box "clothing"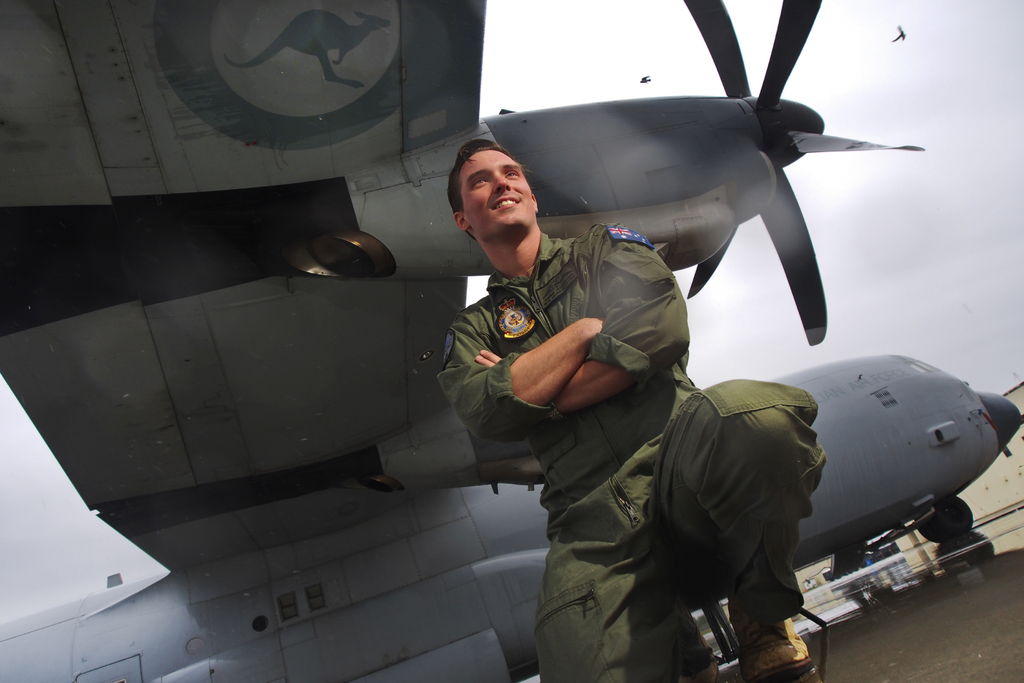
box=[428, 217, 830, 682]
